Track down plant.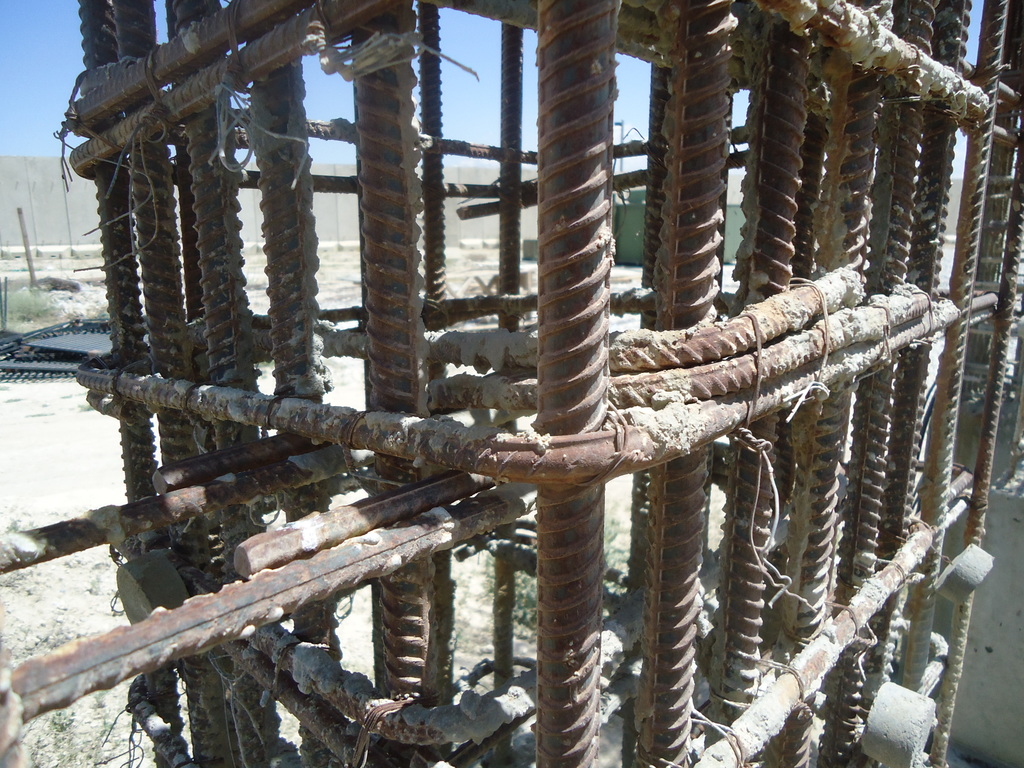
Tracked to <box>75,399,107,414</box>.
